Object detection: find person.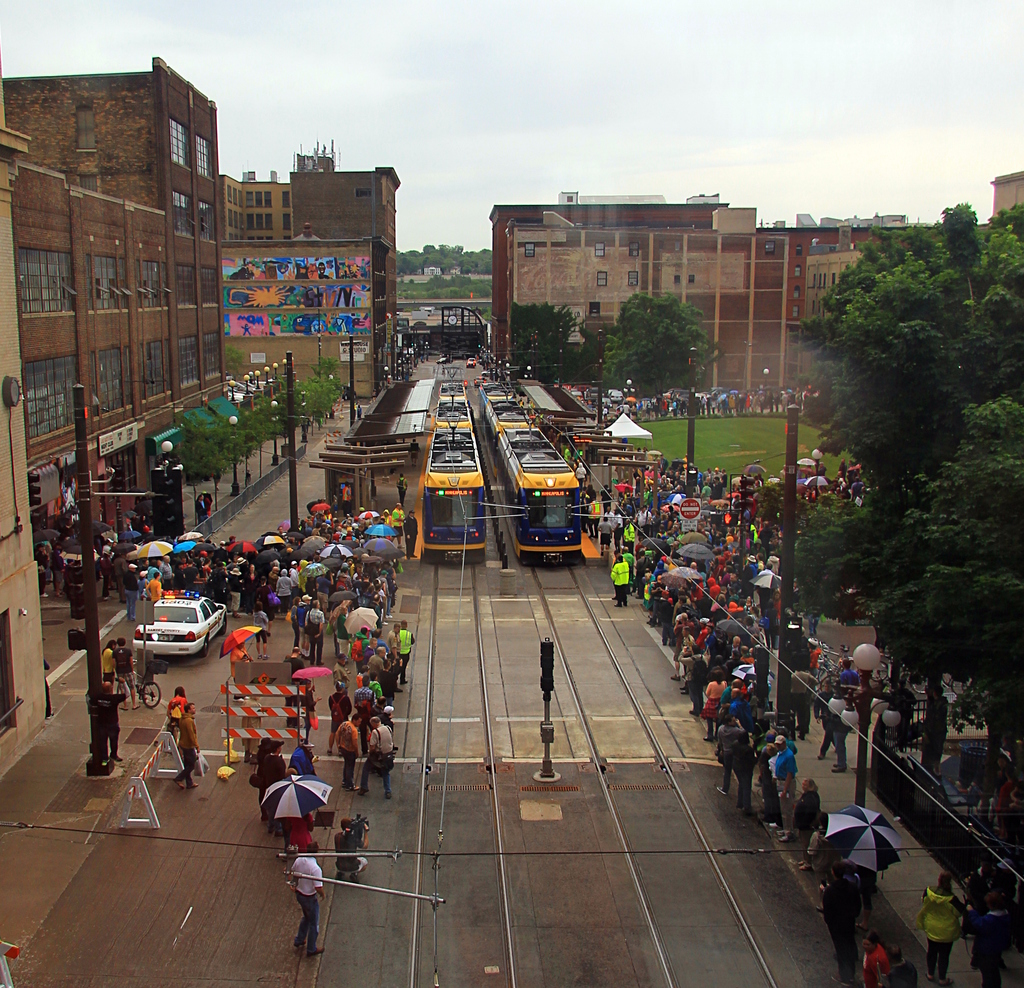
737:731:755:811.
